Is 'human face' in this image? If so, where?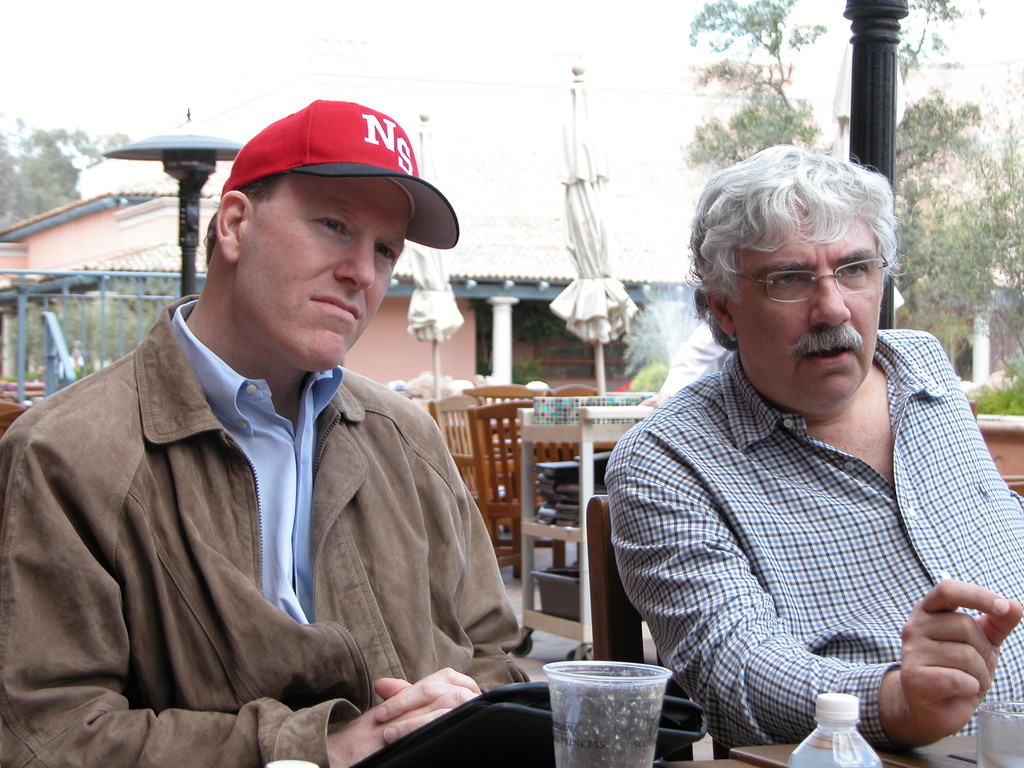
Yes, at (247,177,411,367).
